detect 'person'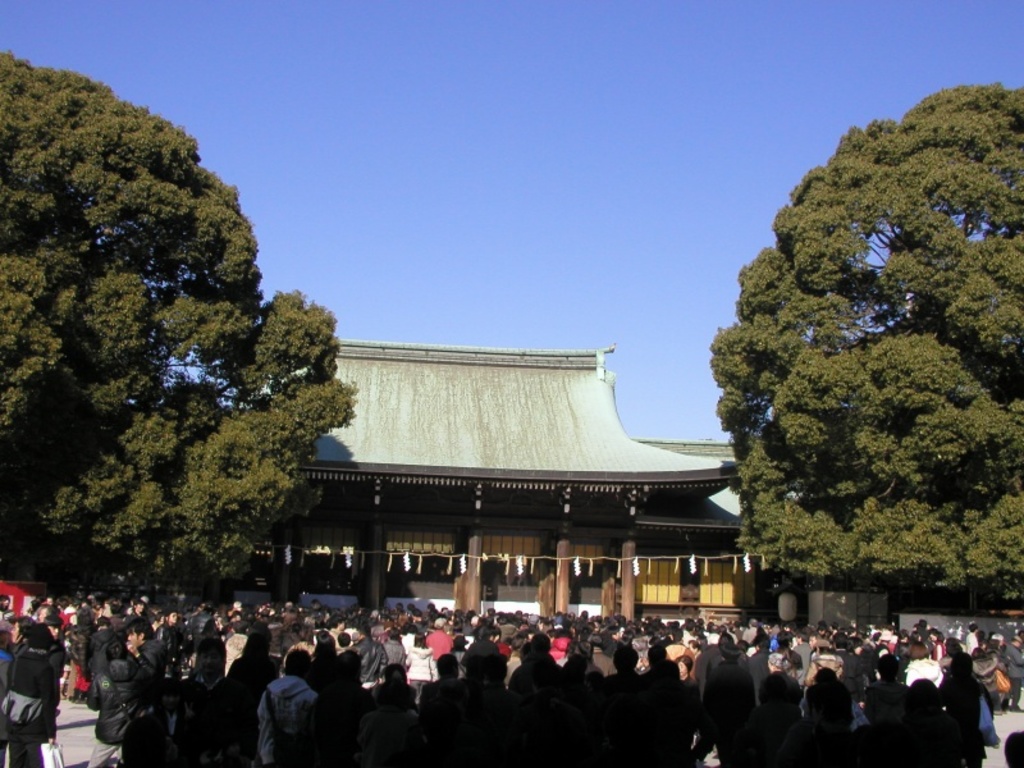
bbox=[708, 641, 771, 759]
